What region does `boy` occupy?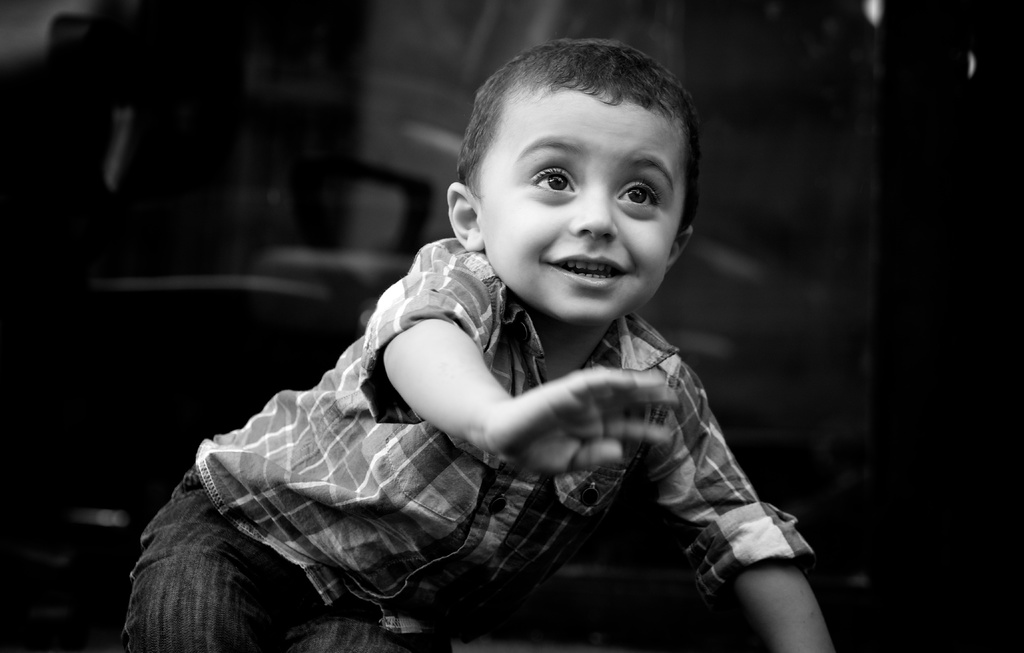
detection(202, 44, 817, 626).
